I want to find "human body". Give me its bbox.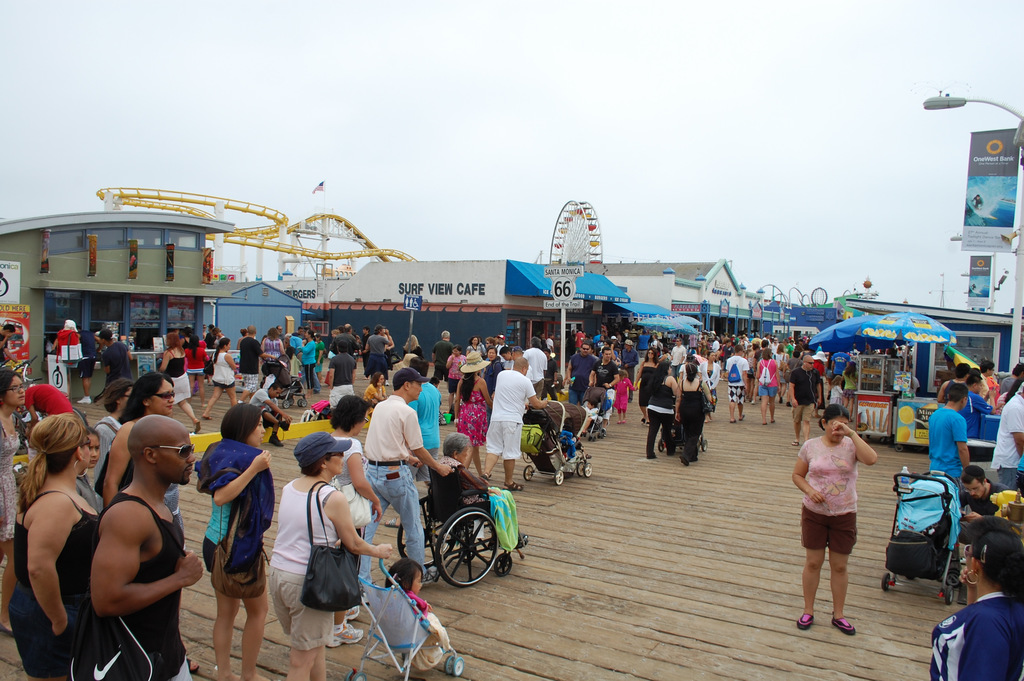
BBox(80, 333, 97, 404).
